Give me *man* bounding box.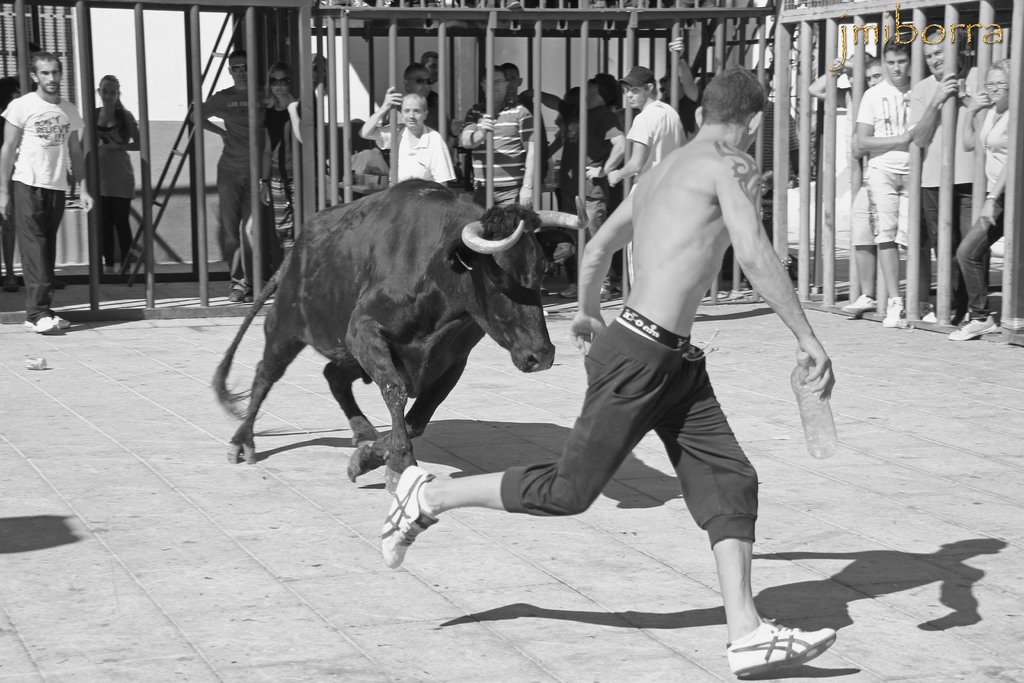
0 53 84 331.
